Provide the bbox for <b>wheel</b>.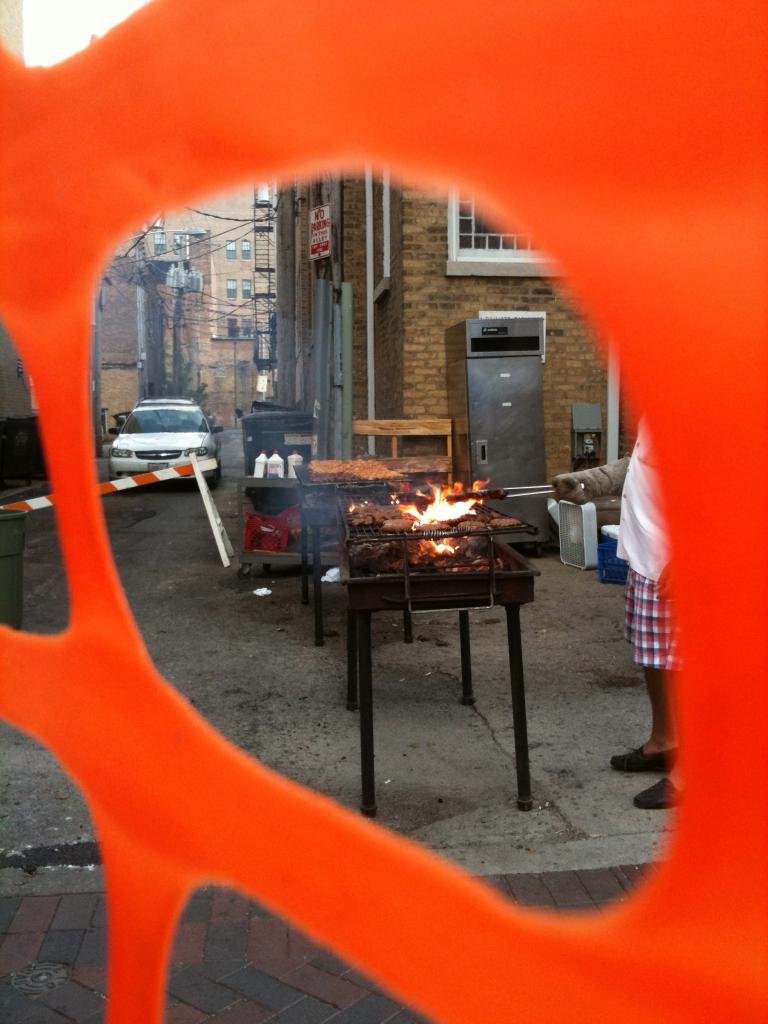
box(205, 475, 214, 489).
